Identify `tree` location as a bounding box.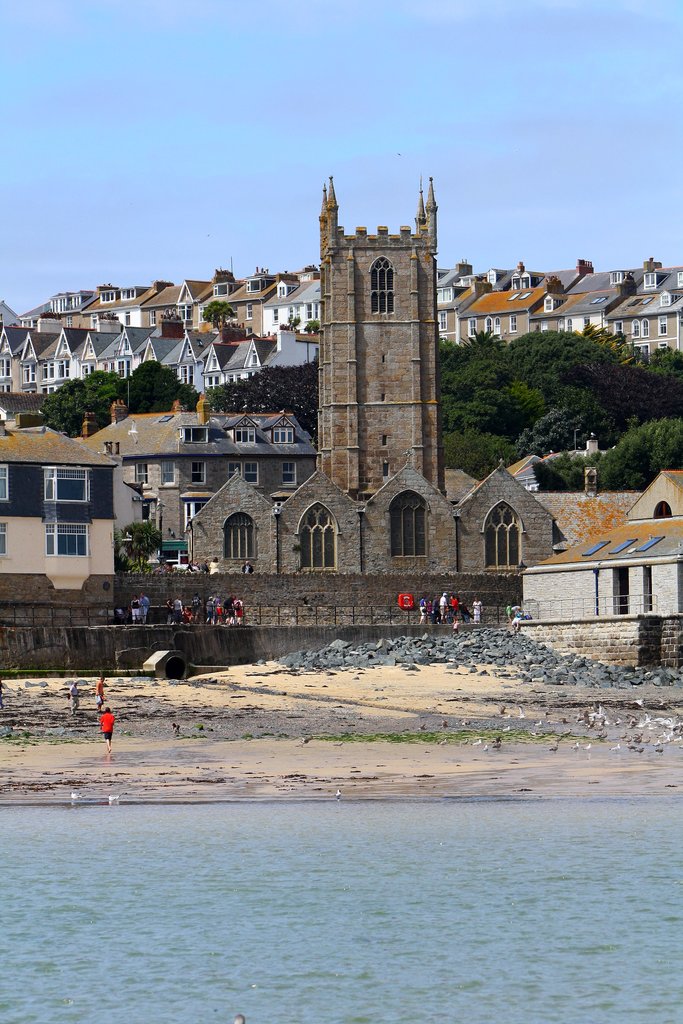
(127, 360, 198, 412).
